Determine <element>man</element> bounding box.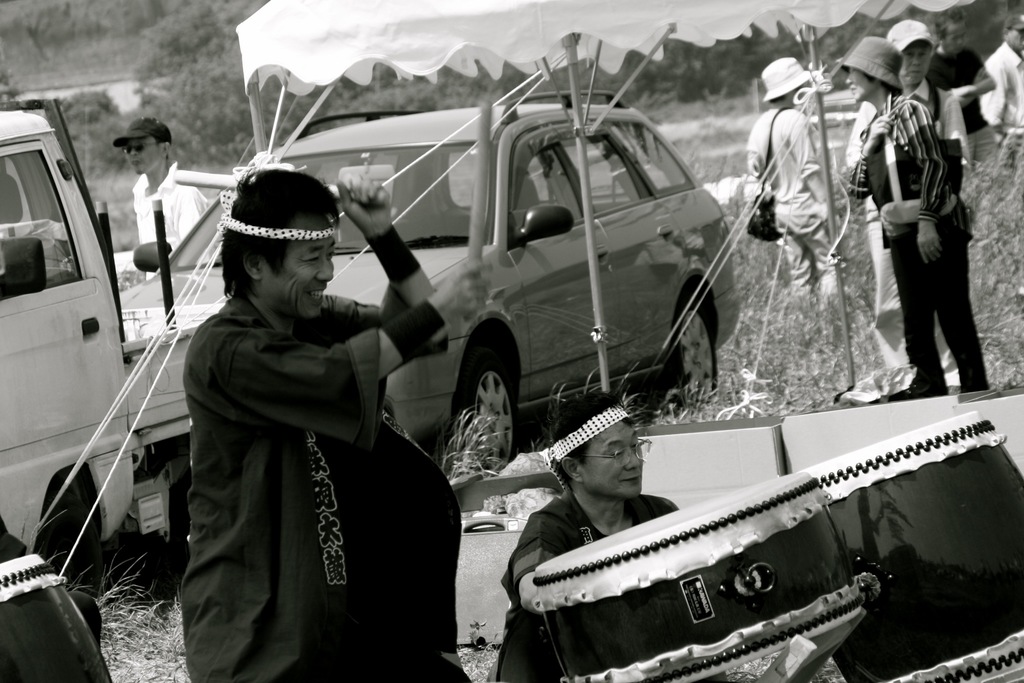
Determined: 164,83,480,664.
